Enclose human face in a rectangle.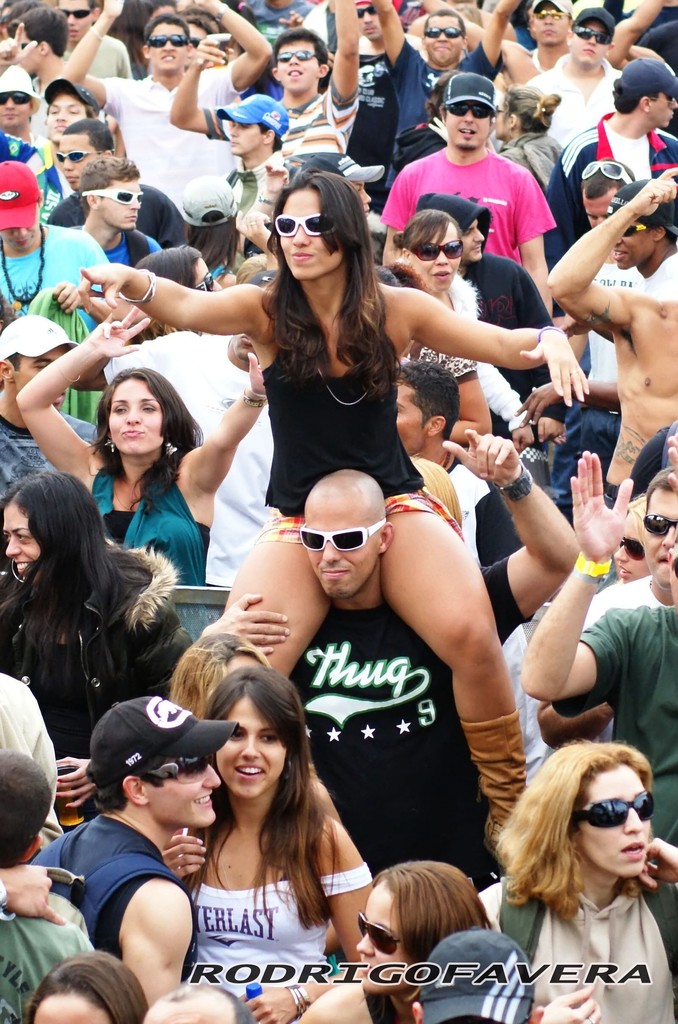
left=194, top=261, right=222, bottom=293.
